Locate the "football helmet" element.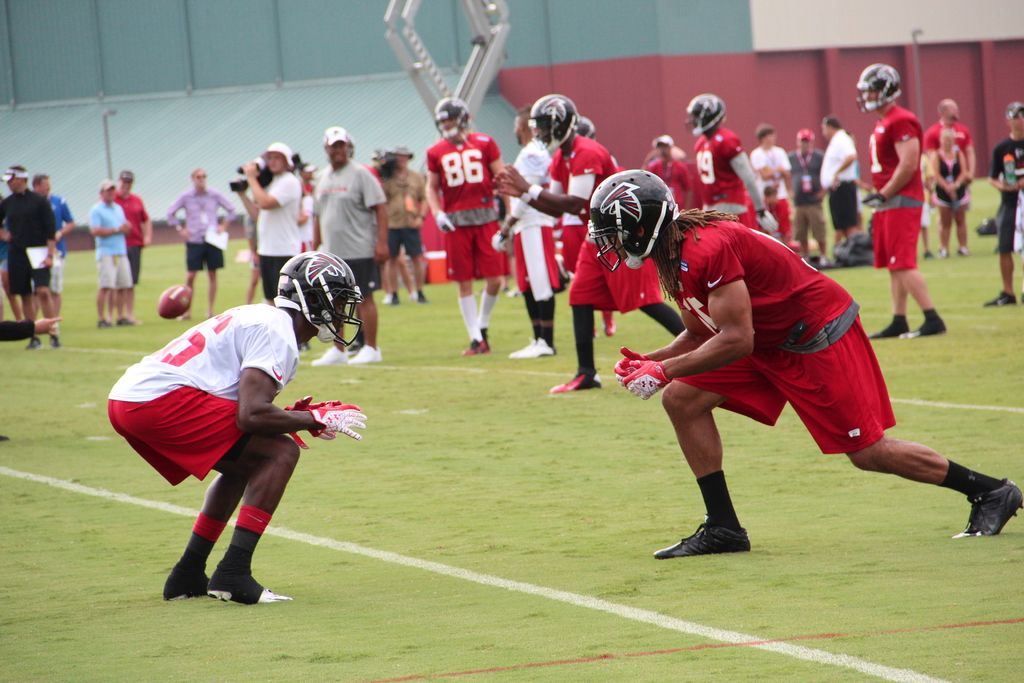
Element bbox: region(586, 165, 683, 269).
